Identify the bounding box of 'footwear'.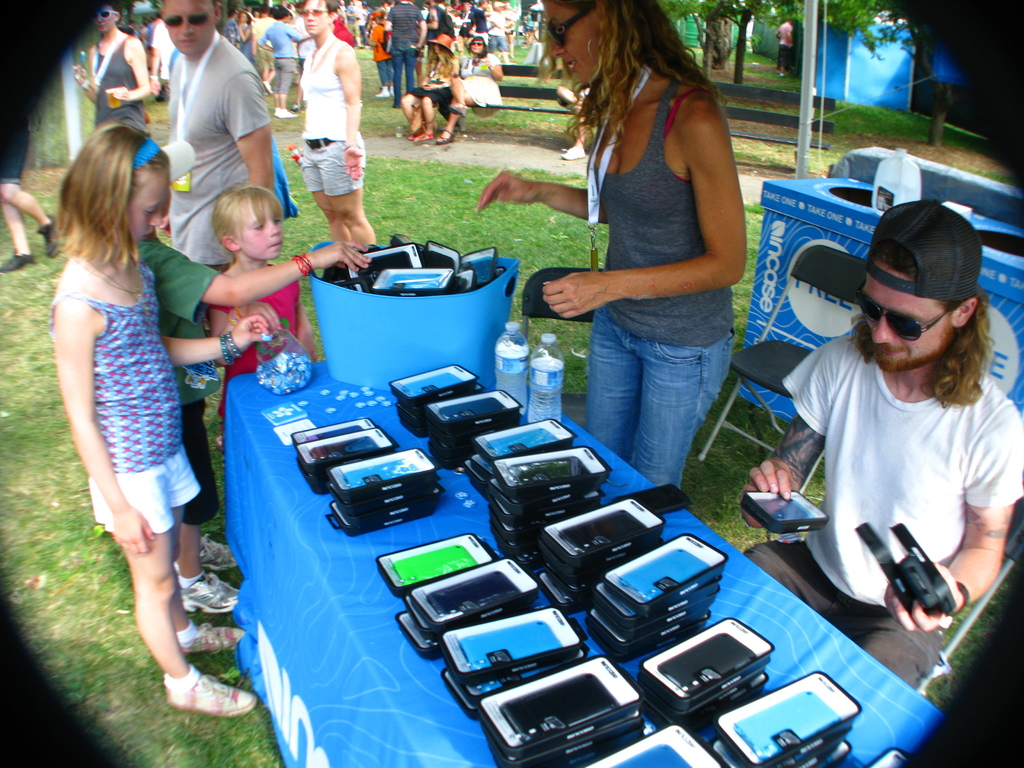
BBox(374, 79, 388, 98).
